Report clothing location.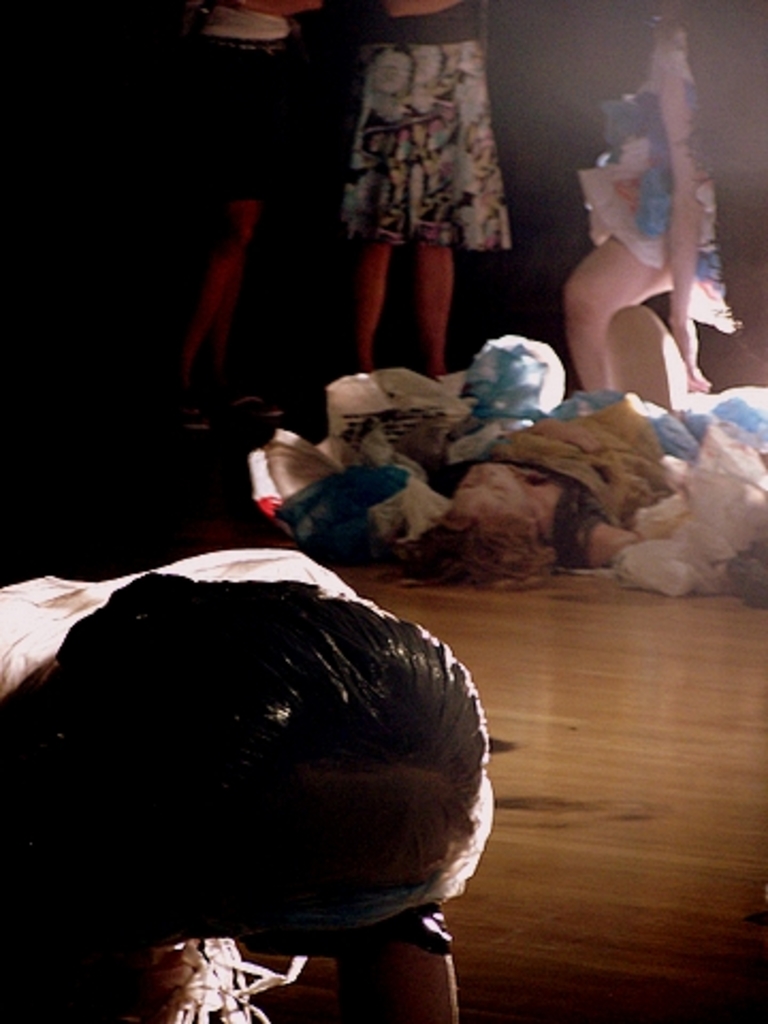
Report: [x1=582, y1=0, x2=757, y2=339].
